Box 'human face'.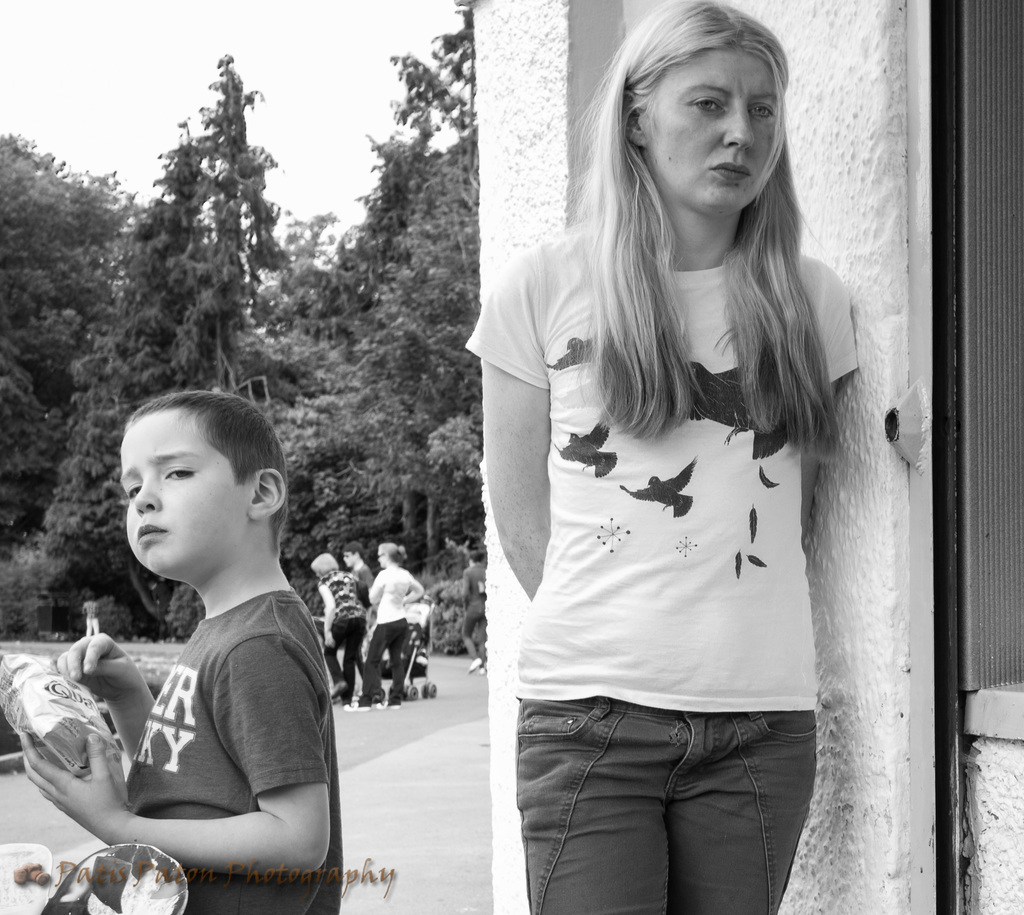
region(654, 45, 771, 209).
